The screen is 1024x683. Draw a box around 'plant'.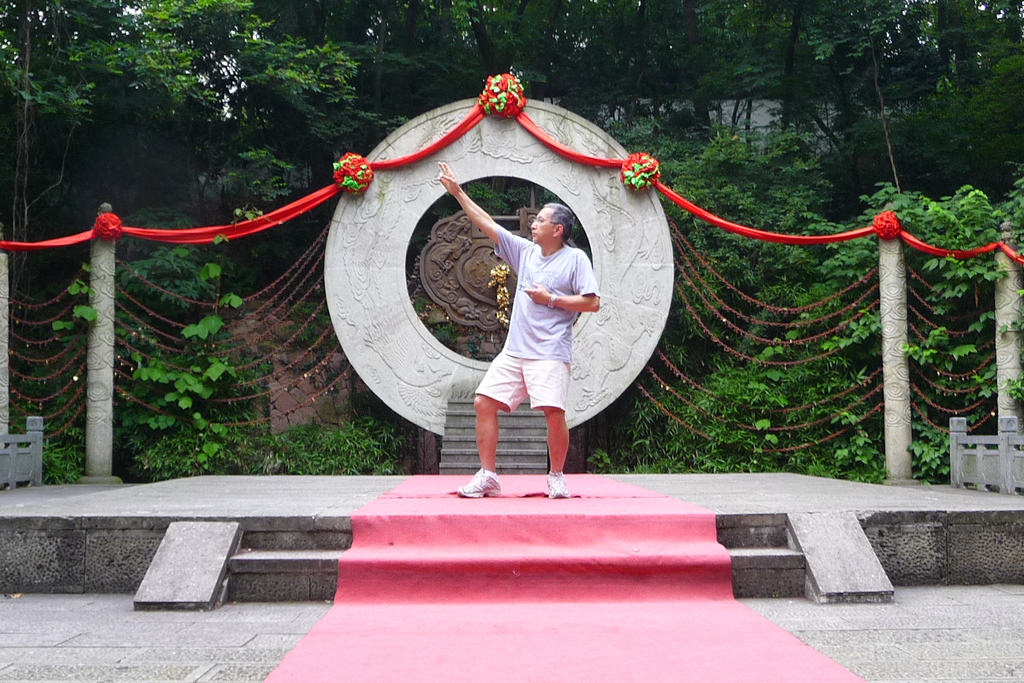
region(910, 306, 1005, 439).
